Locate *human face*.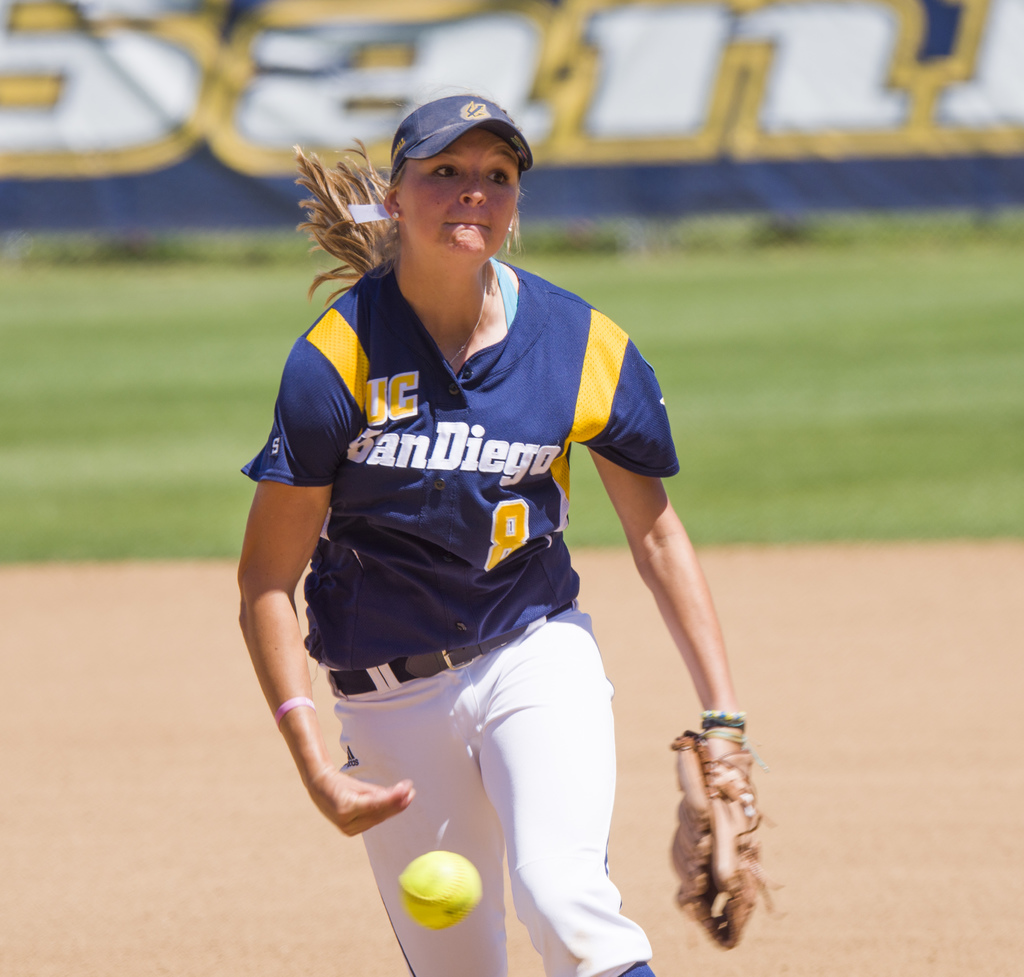
Bounding box: bbox=(384, 119, 520, 271).
